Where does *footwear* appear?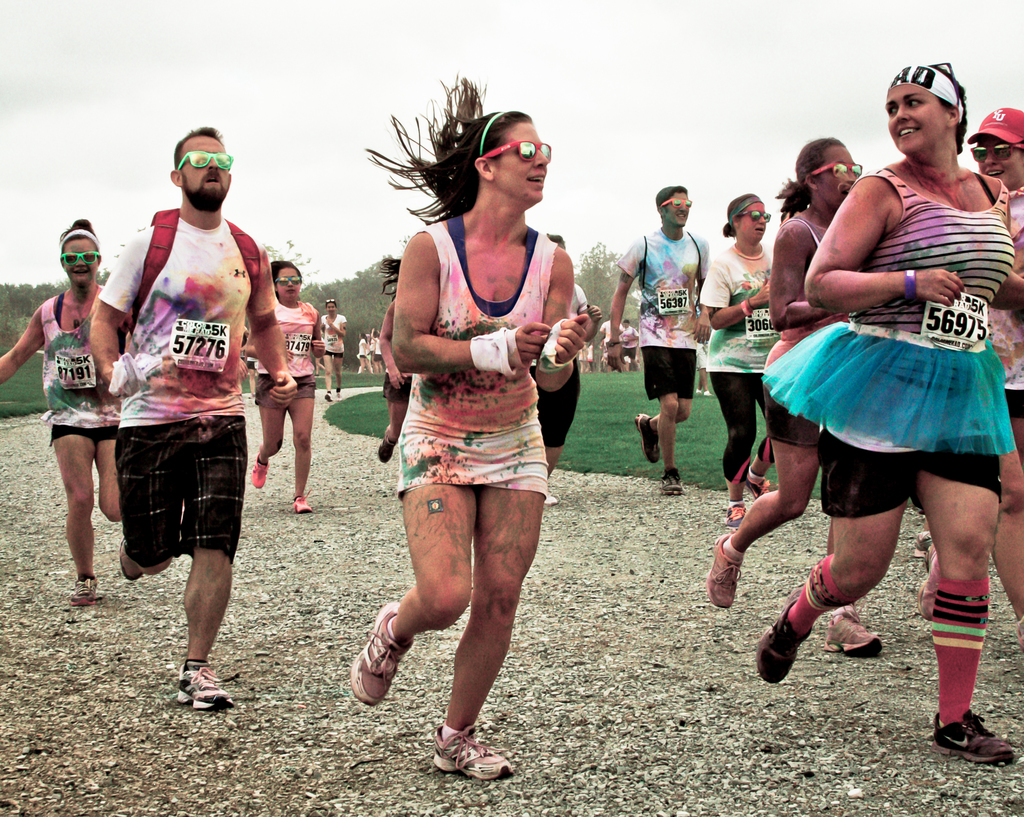
Appears at bbox=[660, 470, 685, 495].
